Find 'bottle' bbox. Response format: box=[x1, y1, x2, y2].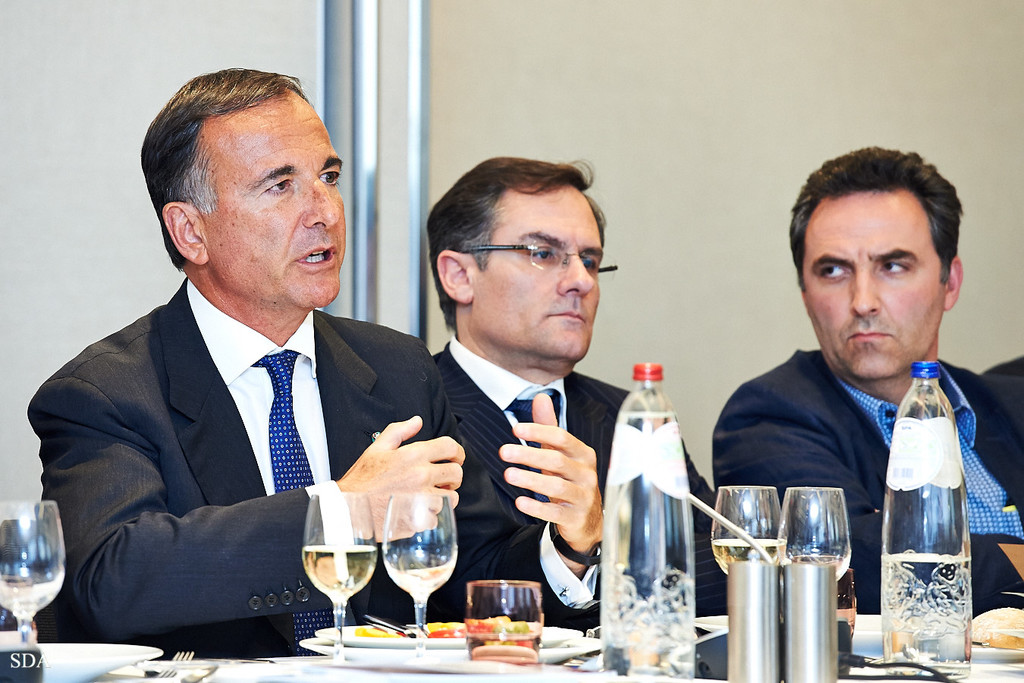
box=[593, 360, 724, 666].
